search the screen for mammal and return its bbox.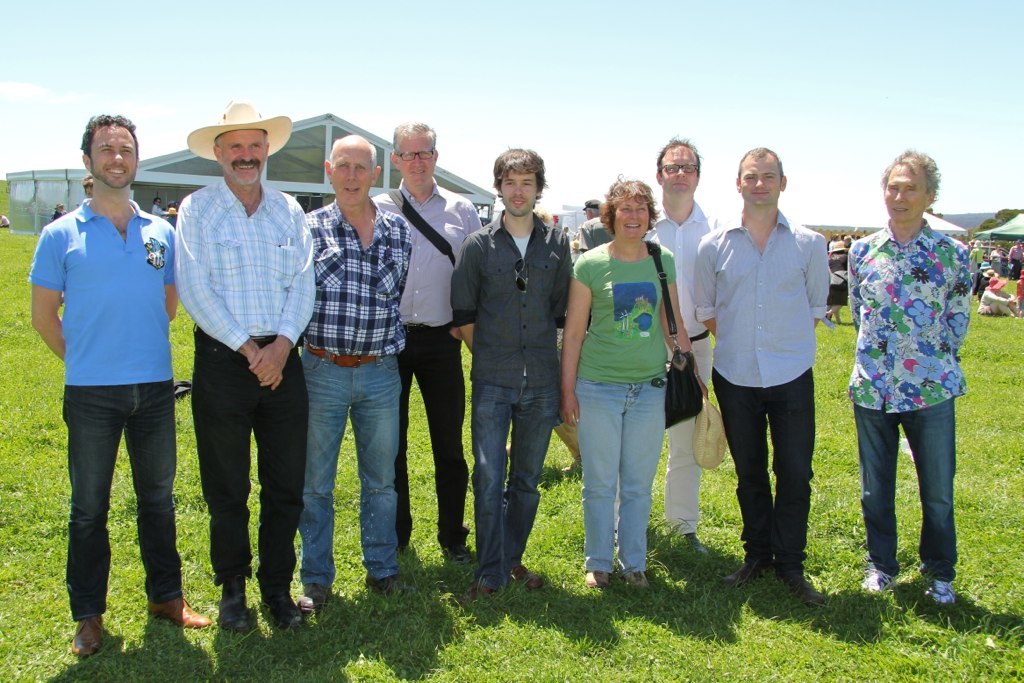
Found: box=[174, 99, 316, 629].
